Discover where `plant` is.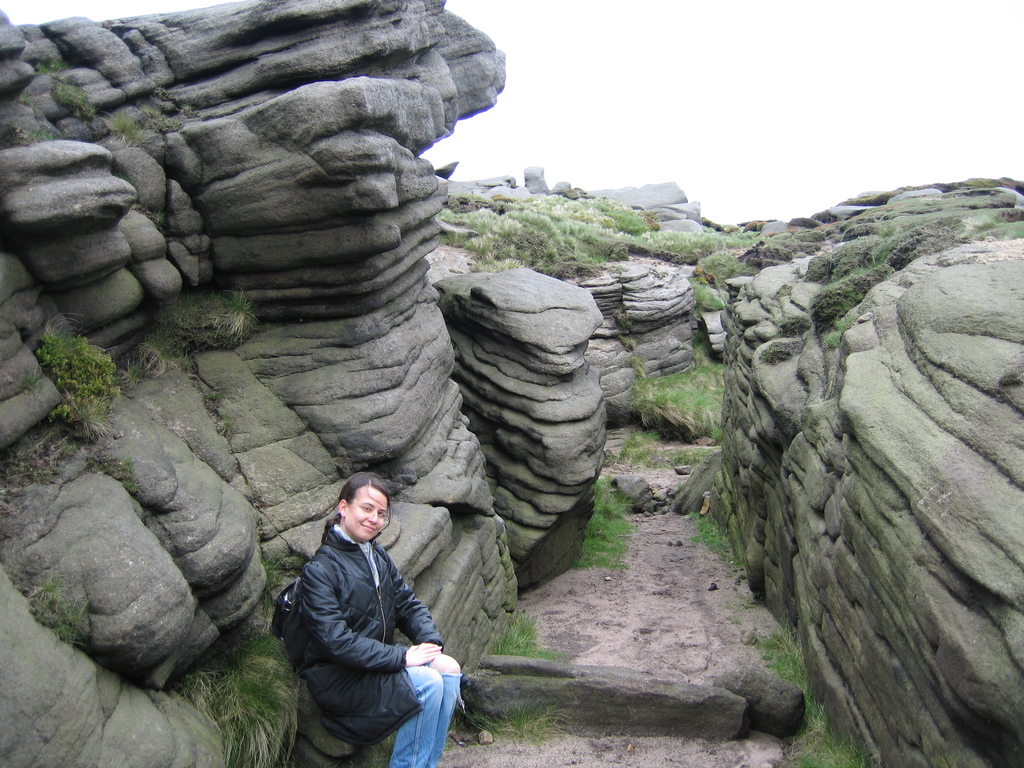
Discovered at [left=21, top=116, right=66, bottom=152].
